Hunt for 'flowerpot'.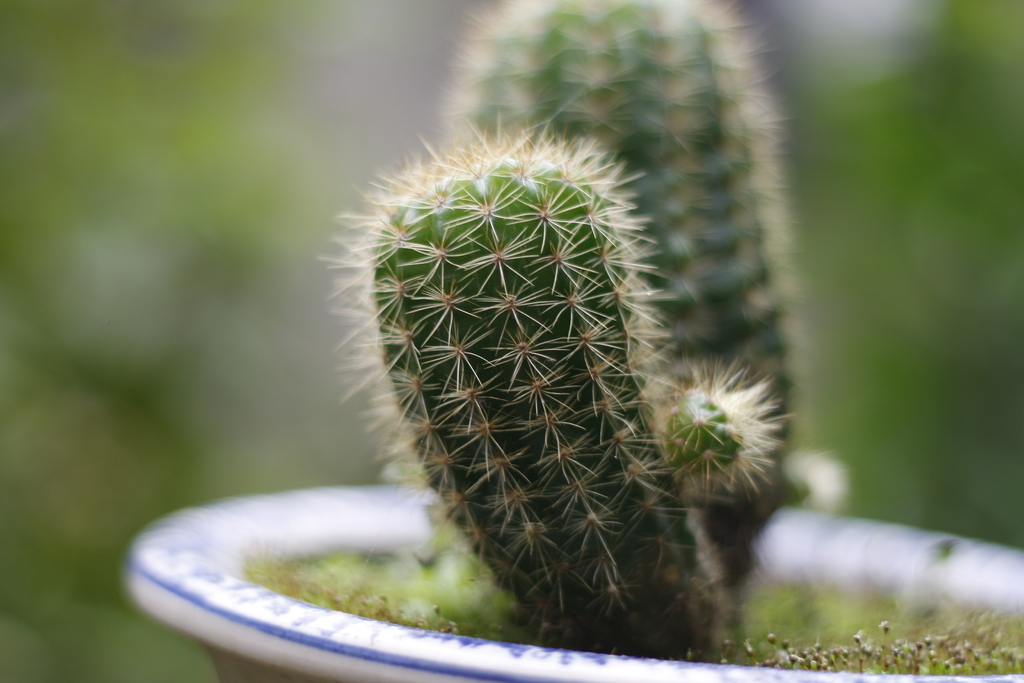
Hunted down at (x1=129, y1=488, x2=1023, y2=682).
